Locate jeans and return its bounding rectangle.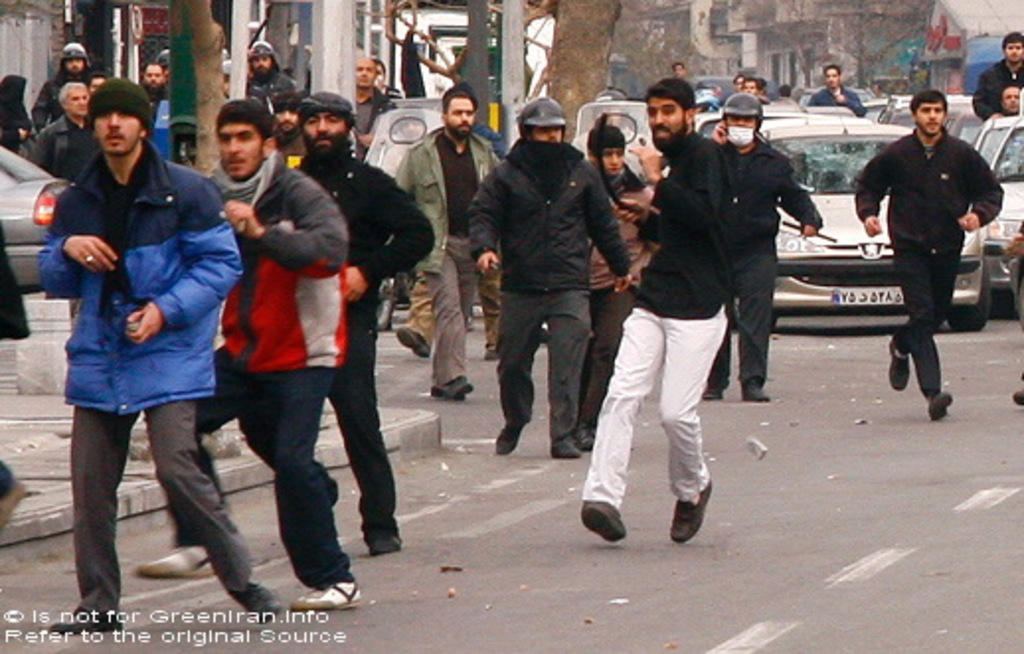
892 249 963 403.
